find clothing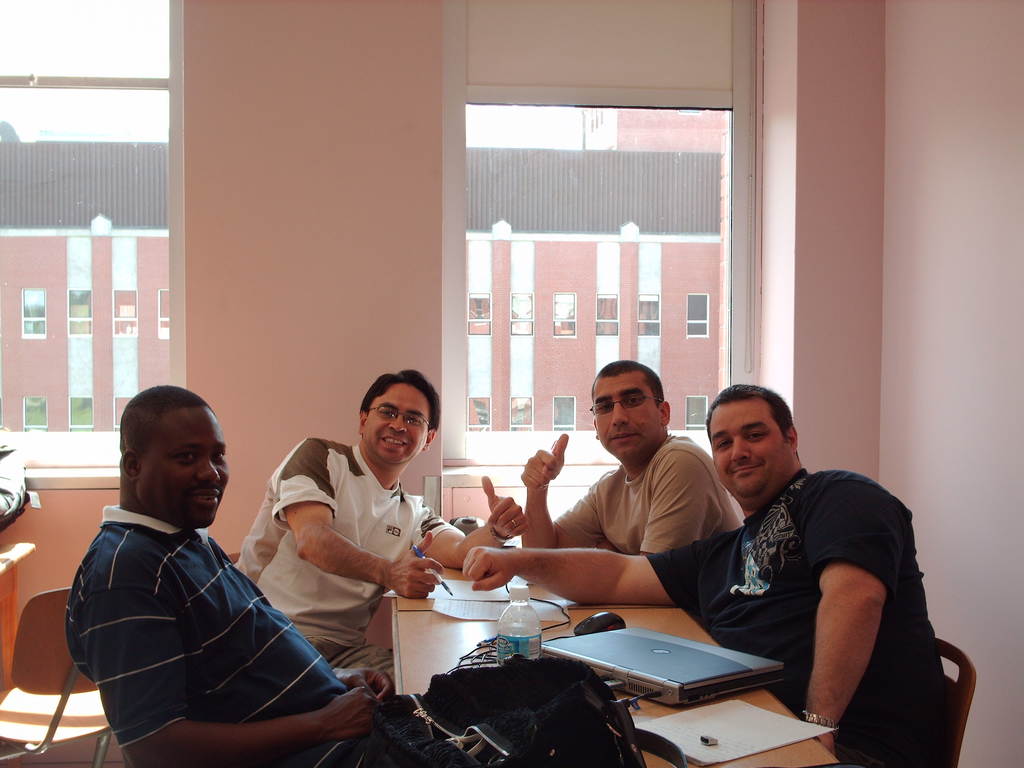
67/464/344/754
